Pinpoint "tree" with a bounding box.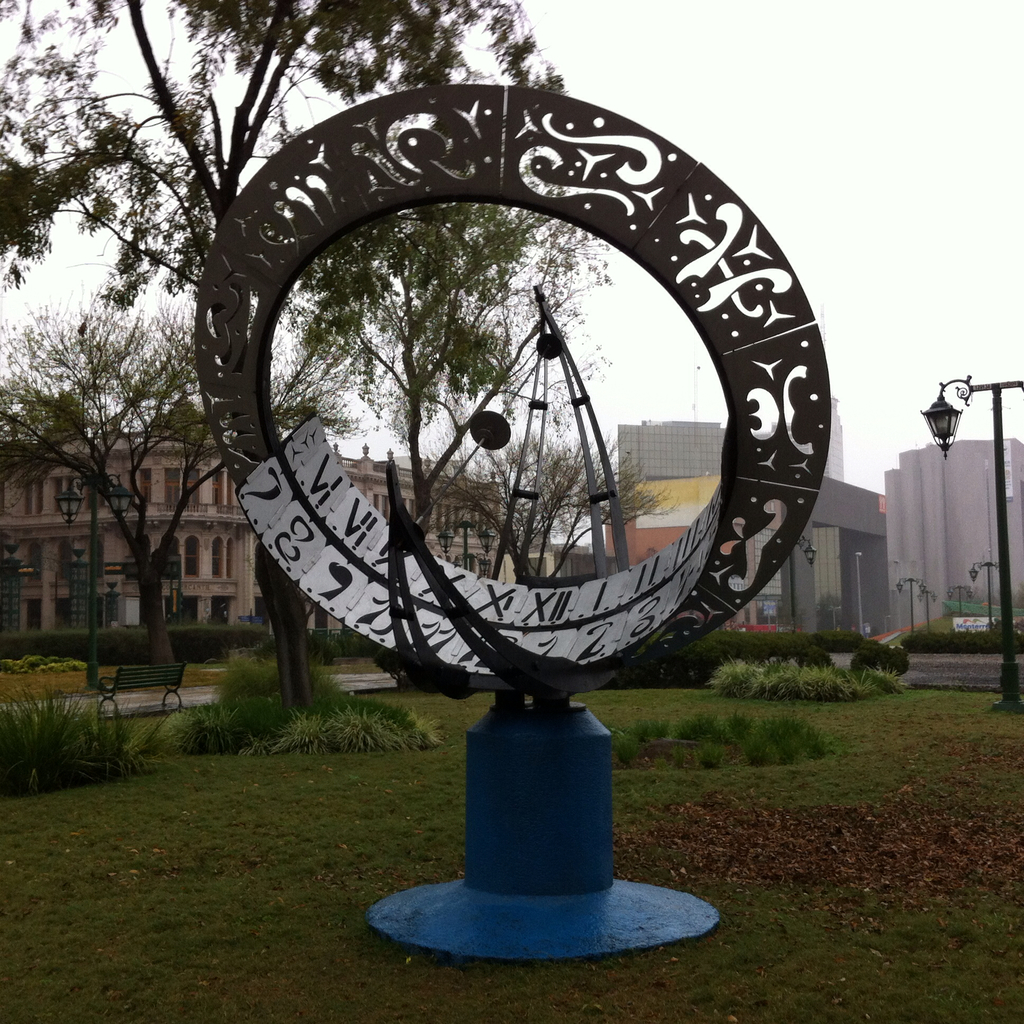
0, 304, 380, 705.
